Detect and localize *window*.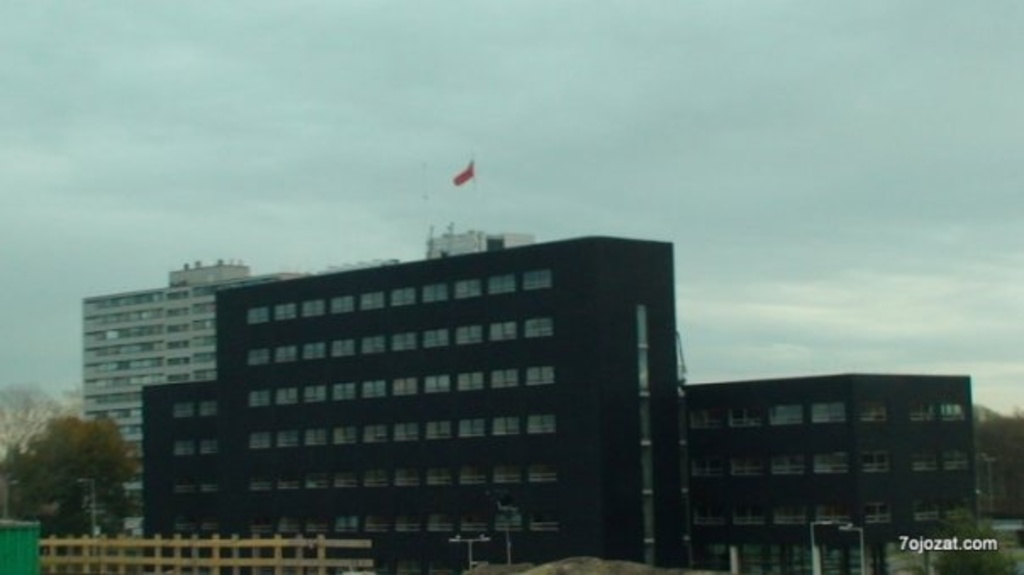
Localized at BBox(422, 375, 454, 395).
